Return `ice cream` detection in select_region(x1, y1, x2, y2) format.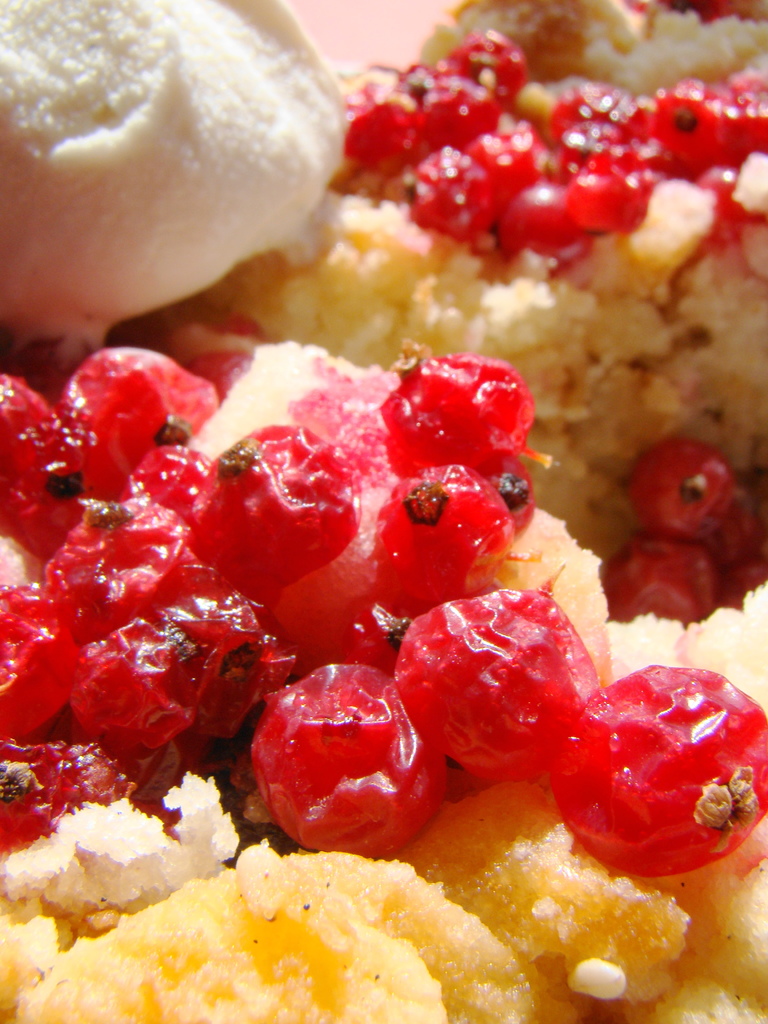
select_region(0, 0, 355, 362).
